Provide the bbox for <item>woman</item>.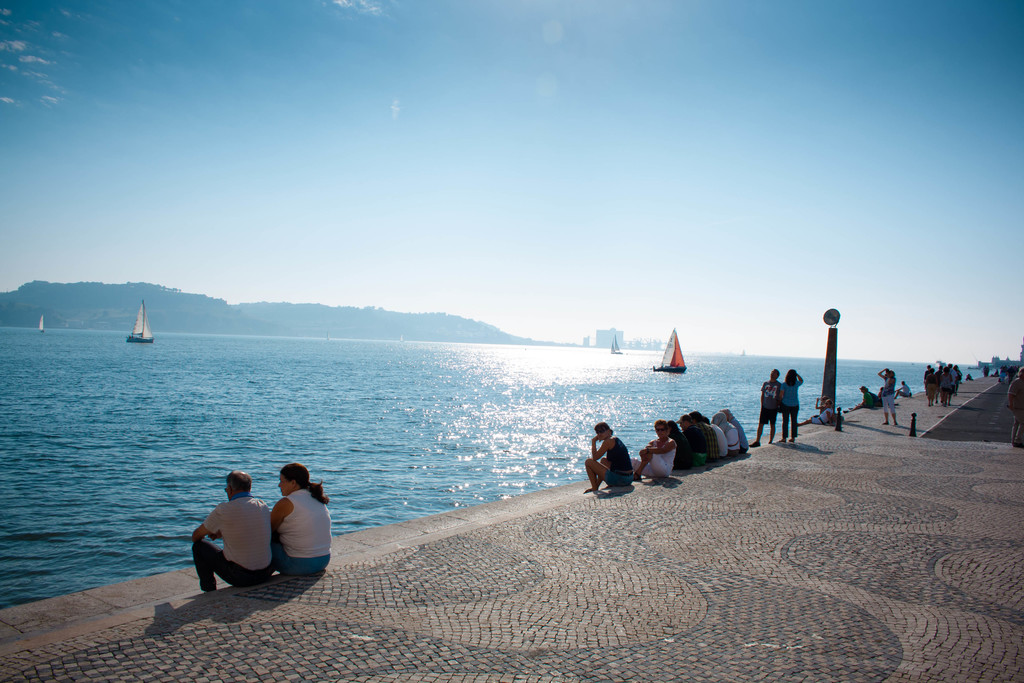
l=586, t=419, r=640, b=490.
